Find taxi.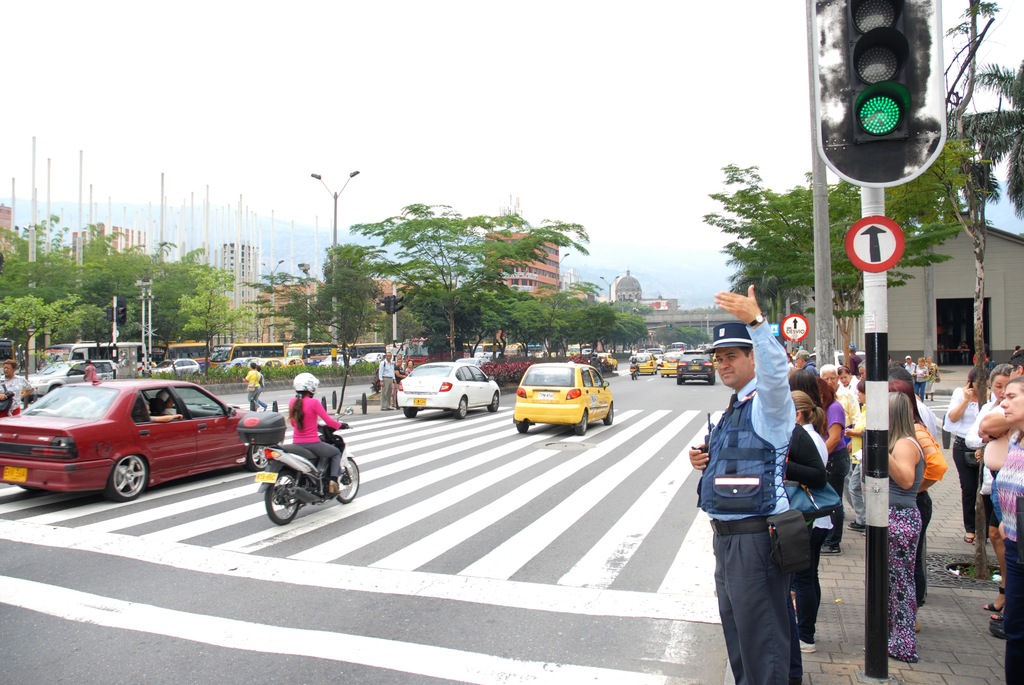
rect(659, 351, 685, 379).
